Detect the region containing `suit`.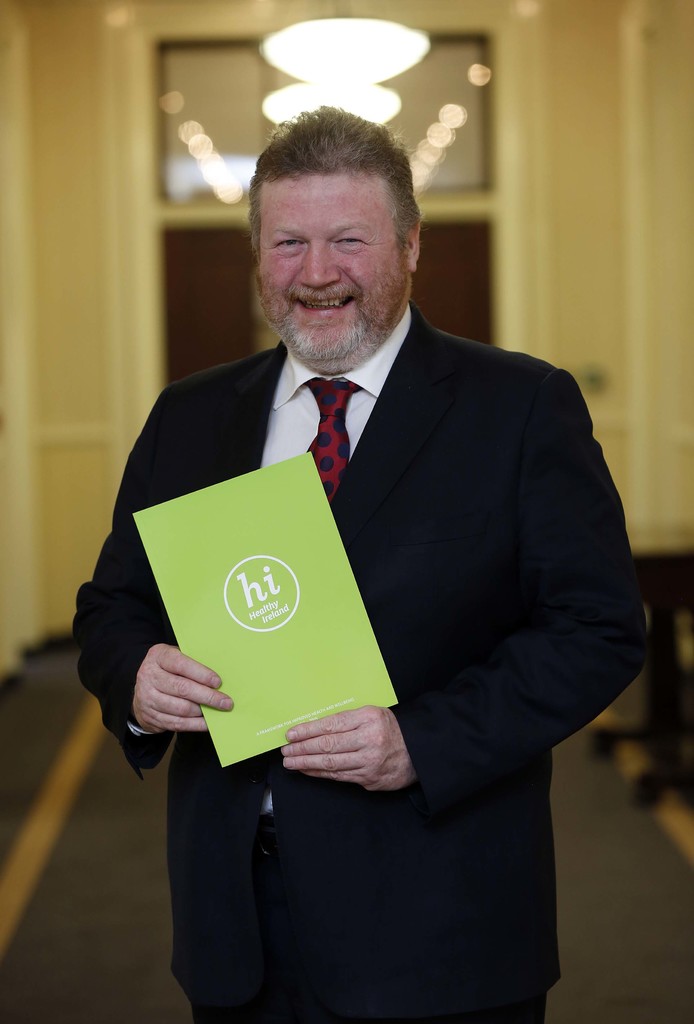
region(63, 245, 661, 979).
